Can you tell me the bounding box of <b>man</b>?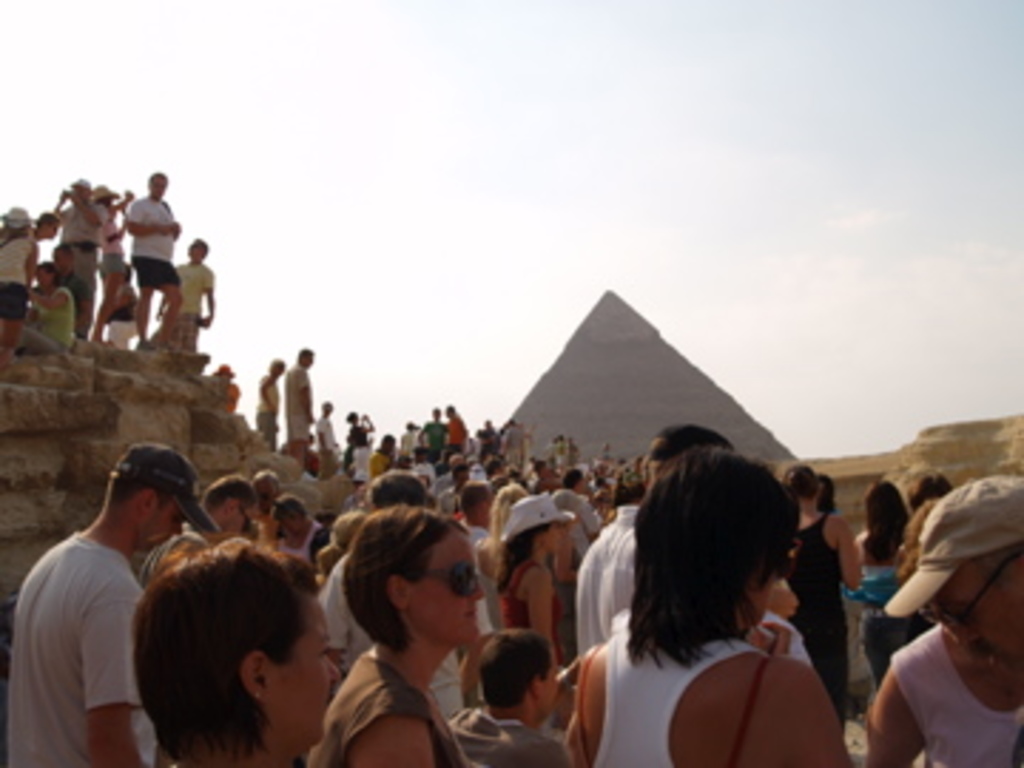
bbox=(17, 435, 168, 767).
